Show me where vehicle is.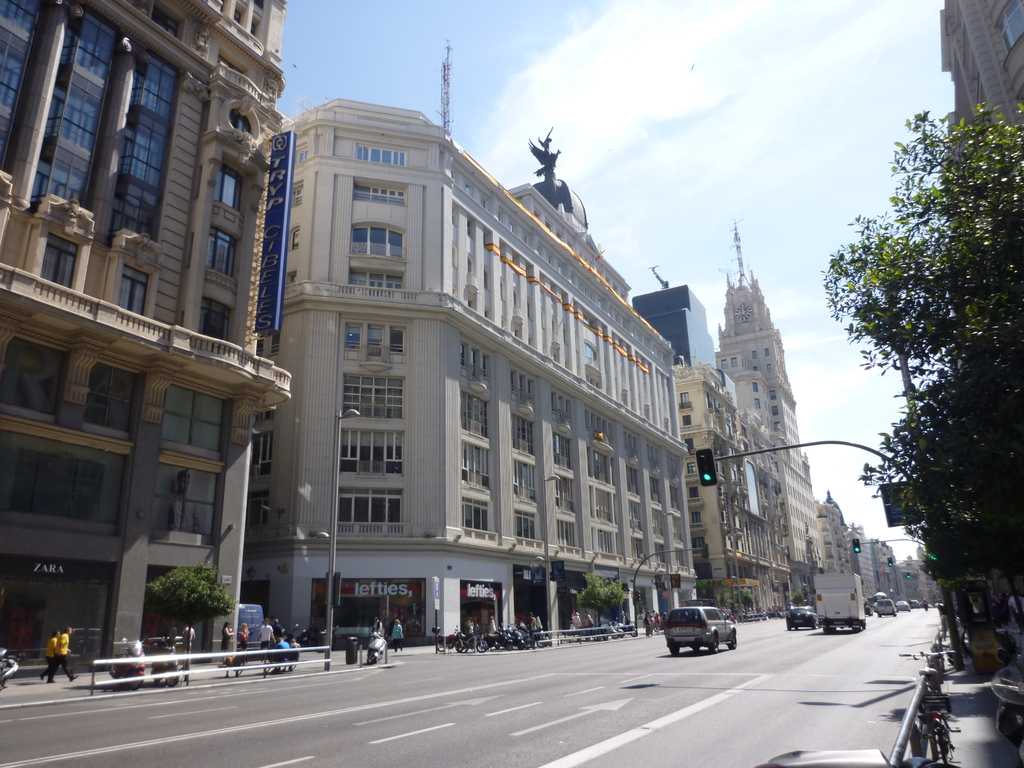
vehicle is at {"left": 877, "top": 601, "right": 895, "bottom": 617}.
